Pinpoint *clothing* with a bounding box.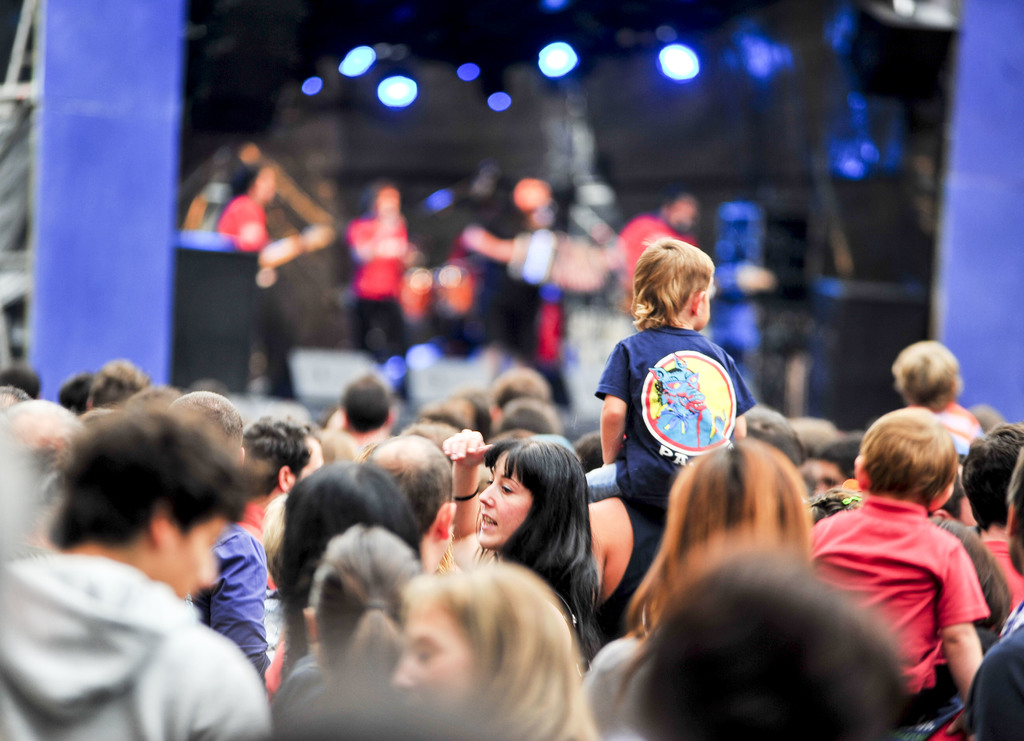
left=464, top=200, right=544, bottom=355.
